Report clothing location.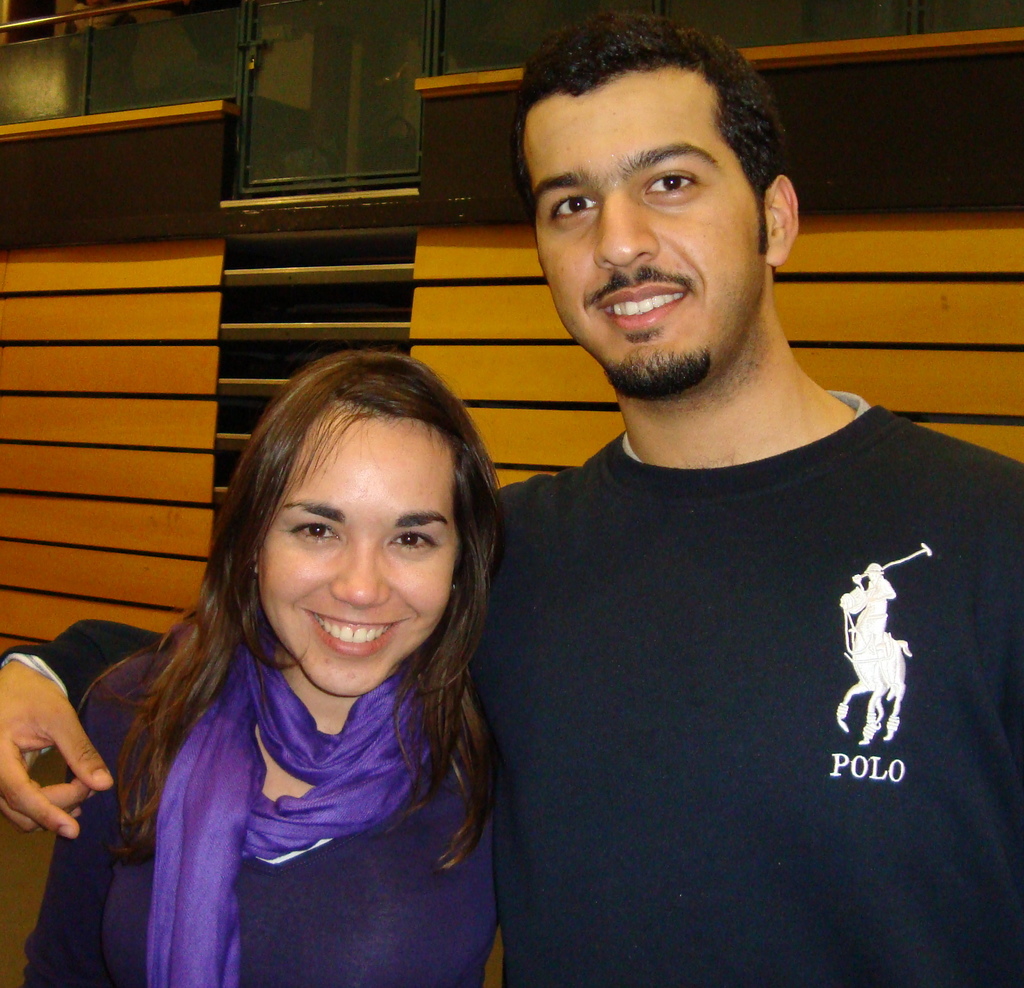
Report: [10,391,1023,987].
